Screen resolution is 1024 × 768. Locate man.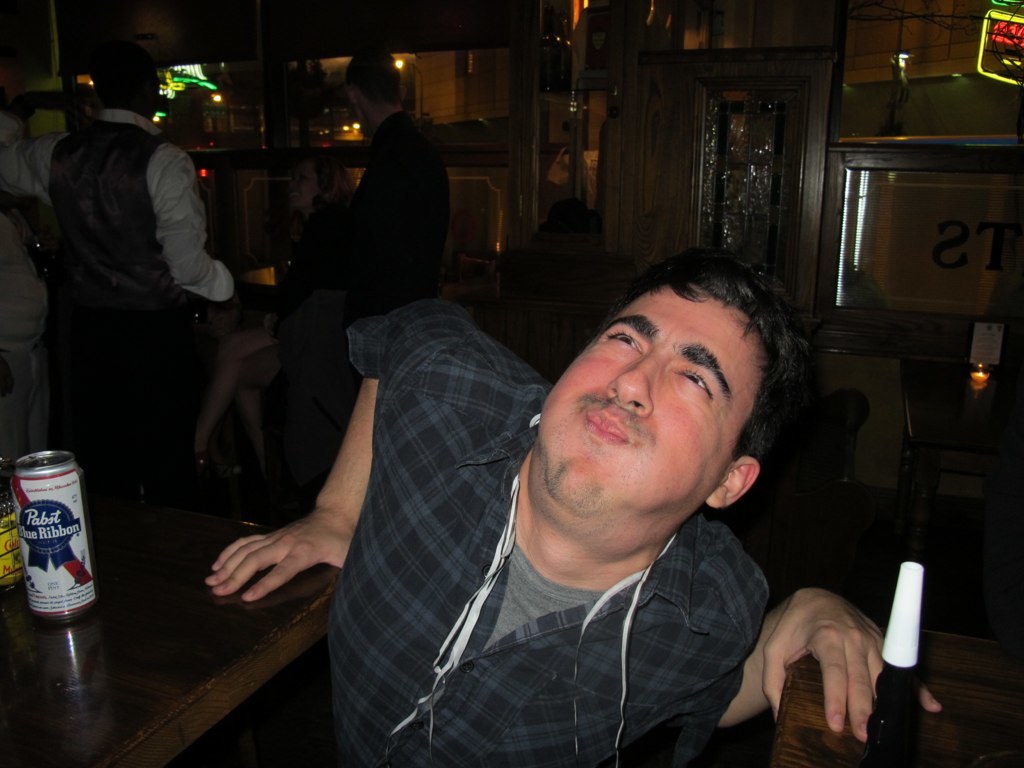
bbox=(236, 222, 893, 764).
